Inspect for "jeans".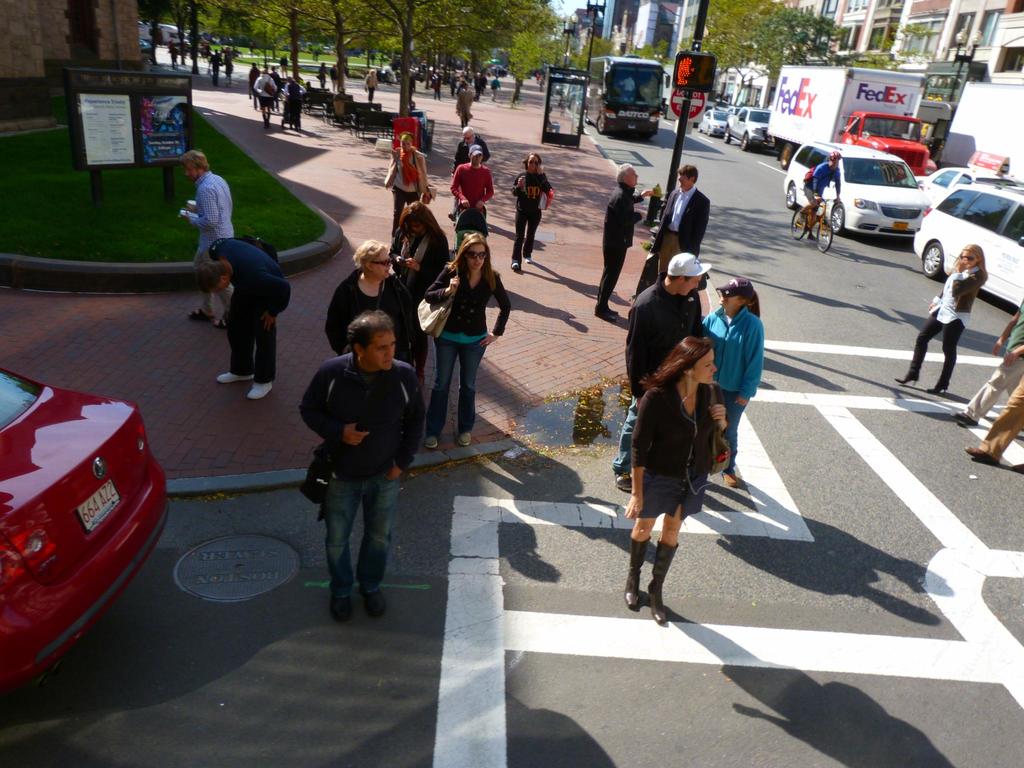
Inspection: (908,307,961,371).
